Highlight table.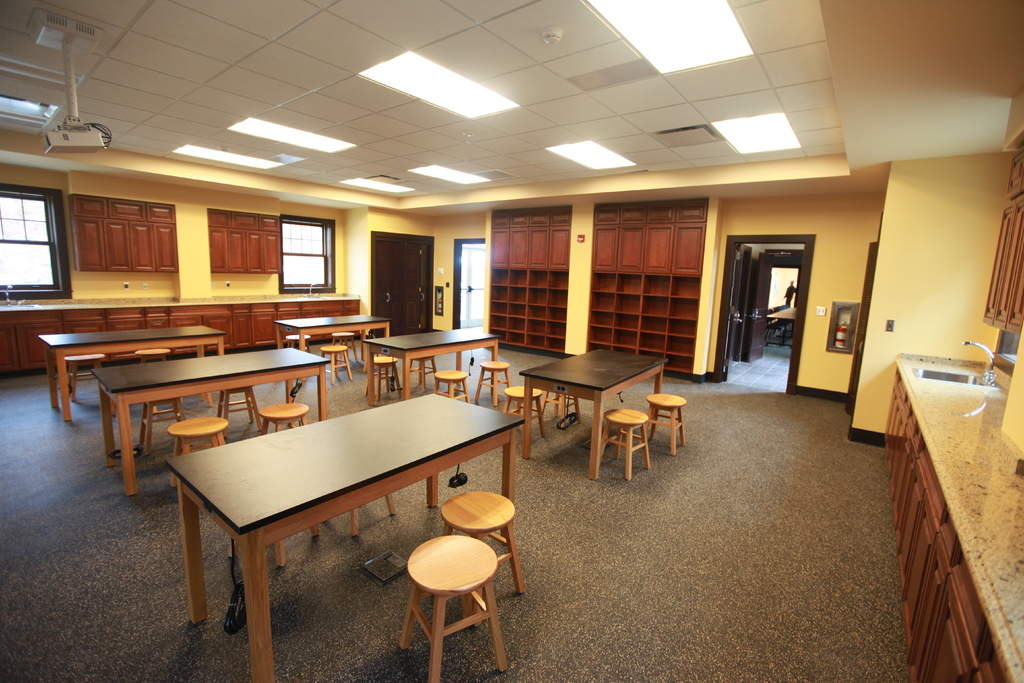
Highlighted region: BBox(522, 340, 673, 484).
